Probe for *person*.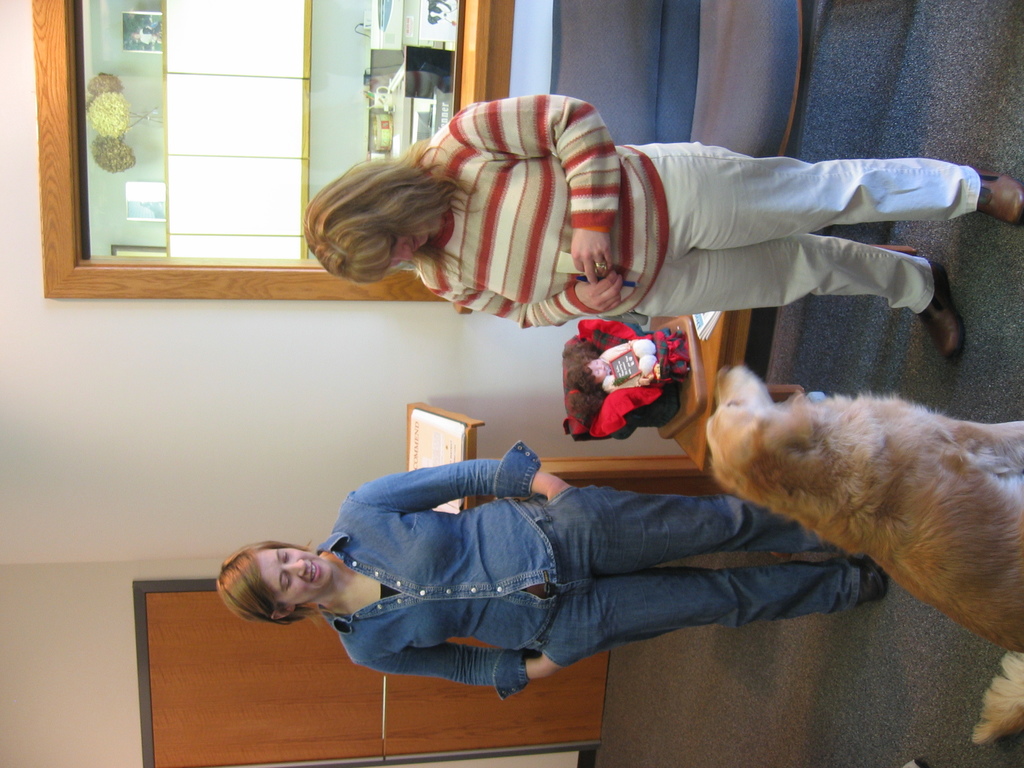
Probe result: 303/94/1023/363.
